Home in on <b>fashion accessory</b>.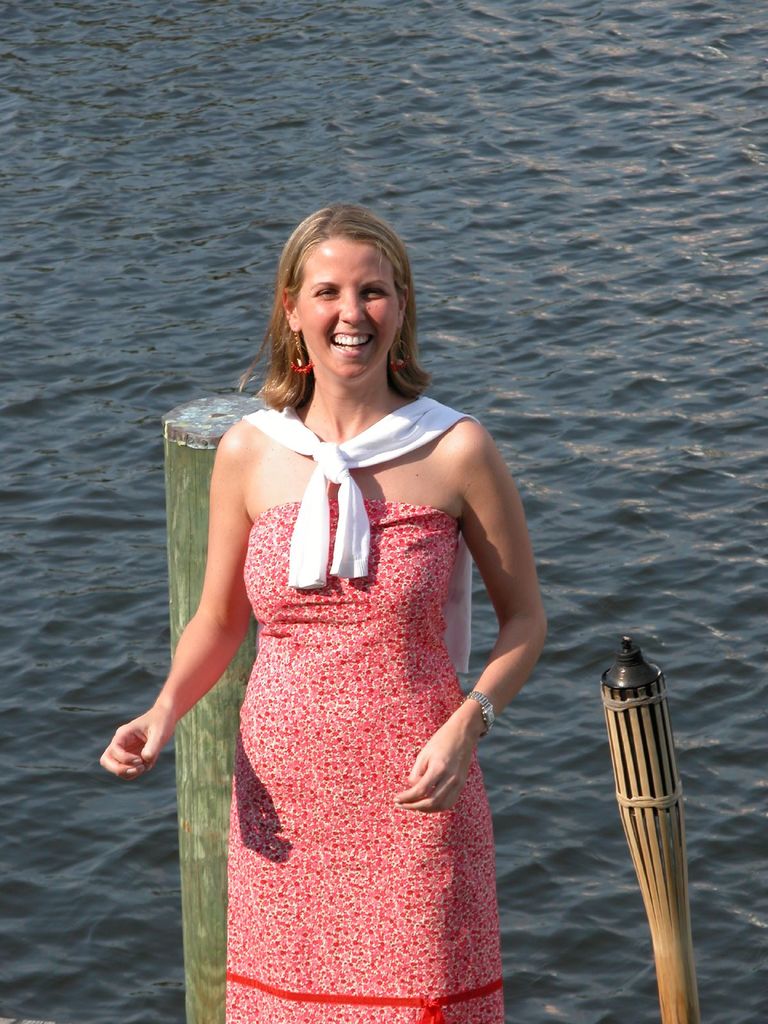
Homed in at (x1=464, y1=687, x2=495, y2=745).
